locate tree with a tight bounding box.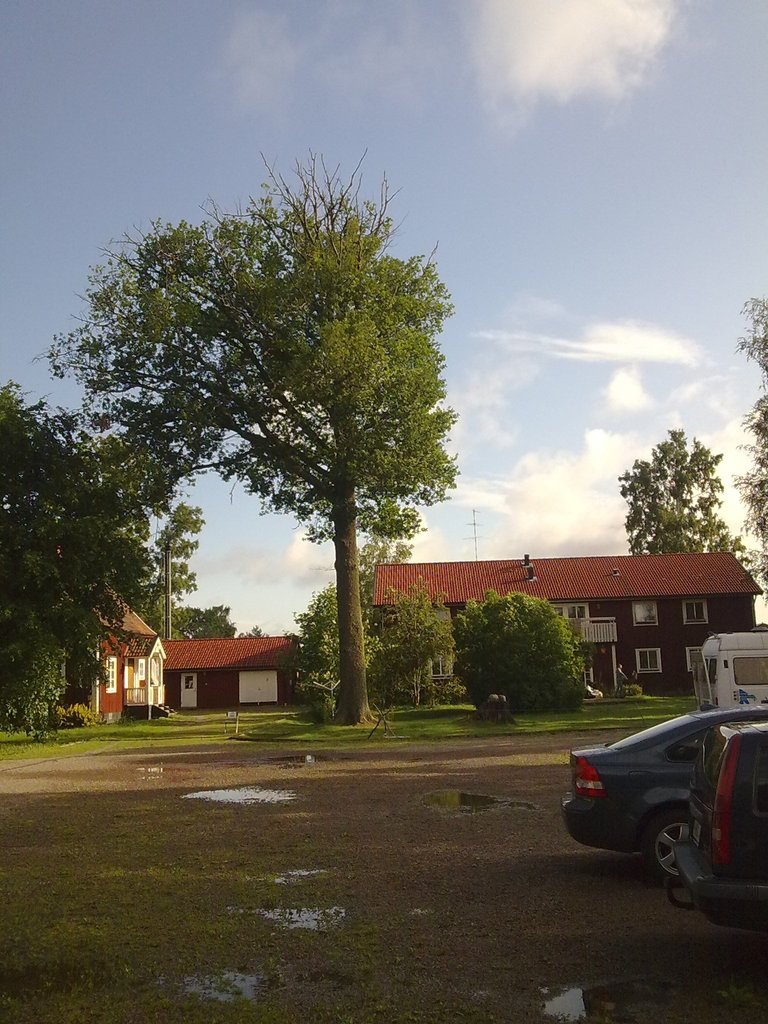
bbox(358, 526, 413, 600).
